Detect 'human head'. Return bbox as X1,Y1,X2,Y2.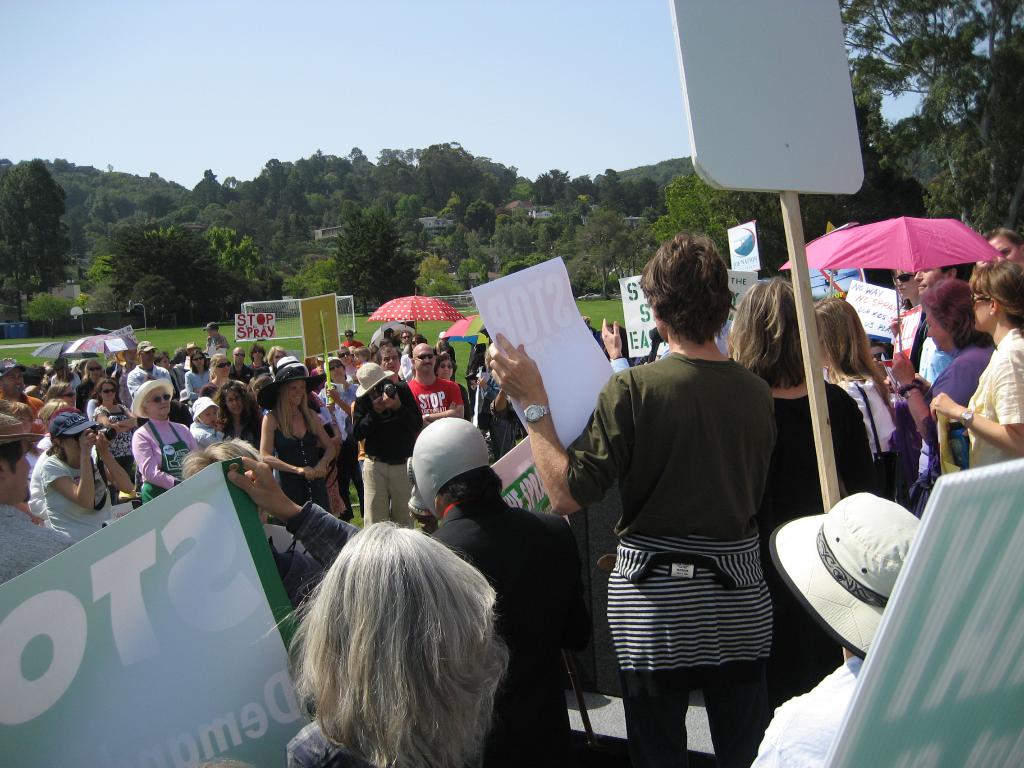
813,297,861,368.
